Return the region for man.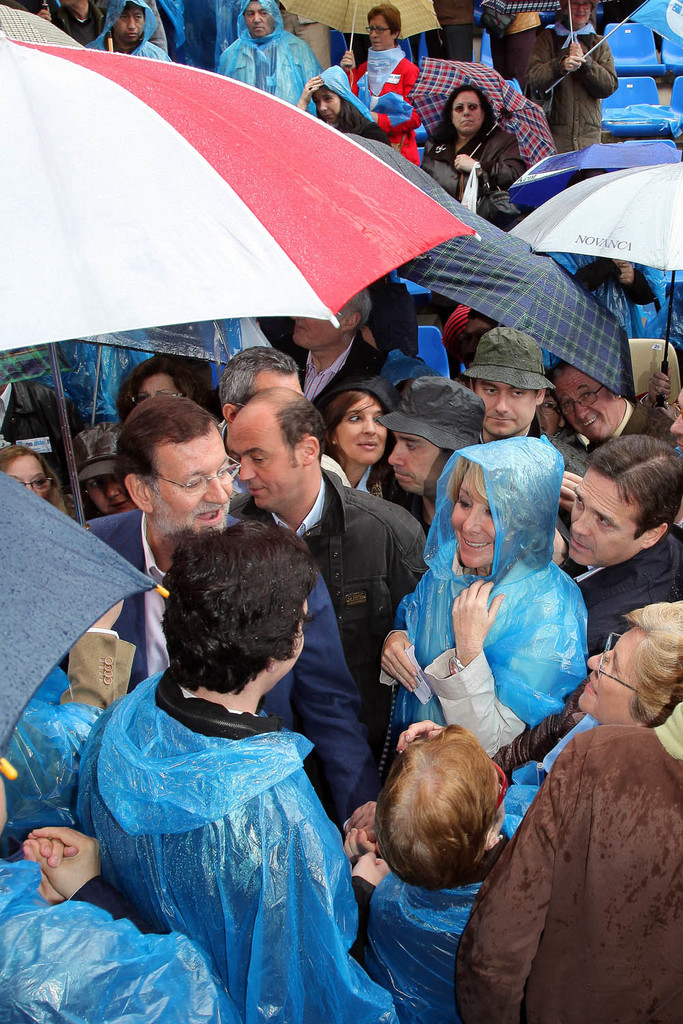
562/431/682/654.
